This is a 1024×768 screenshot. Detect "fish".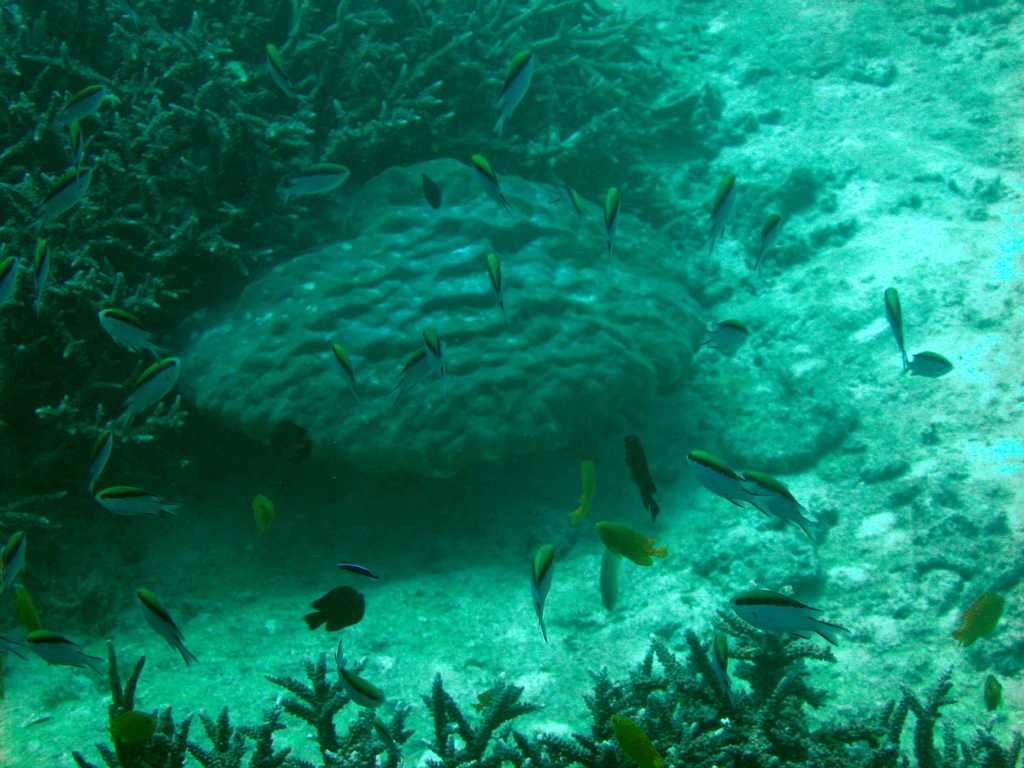
bbox=[422, 173, 445, 210].
